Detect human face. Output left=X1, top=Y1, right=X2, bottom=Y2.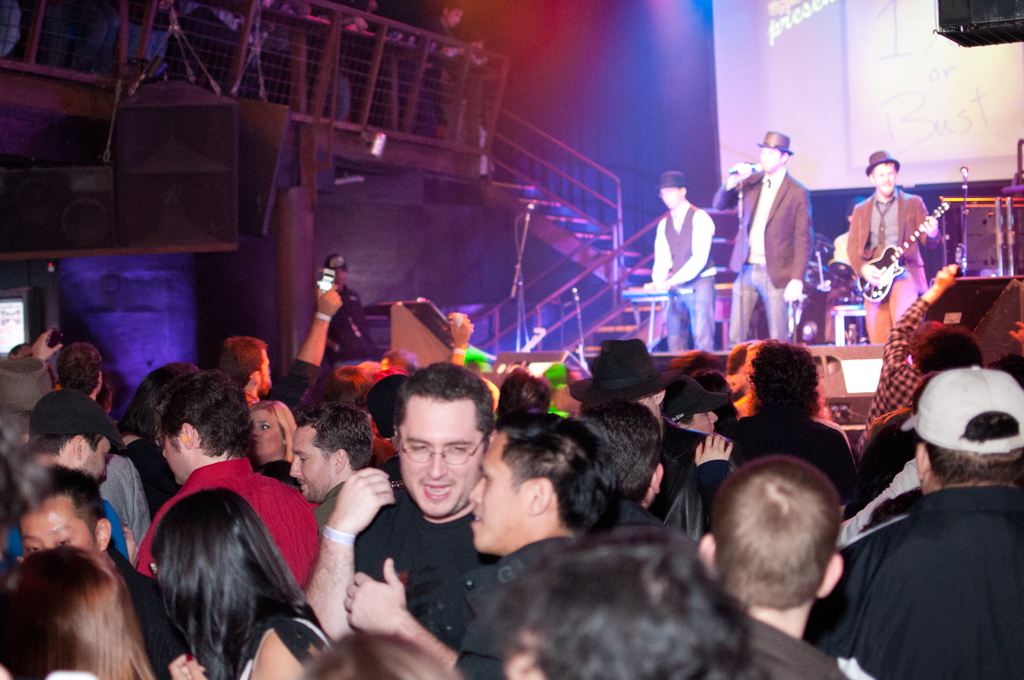
left=252, top=410, right=284, bottom=451.
